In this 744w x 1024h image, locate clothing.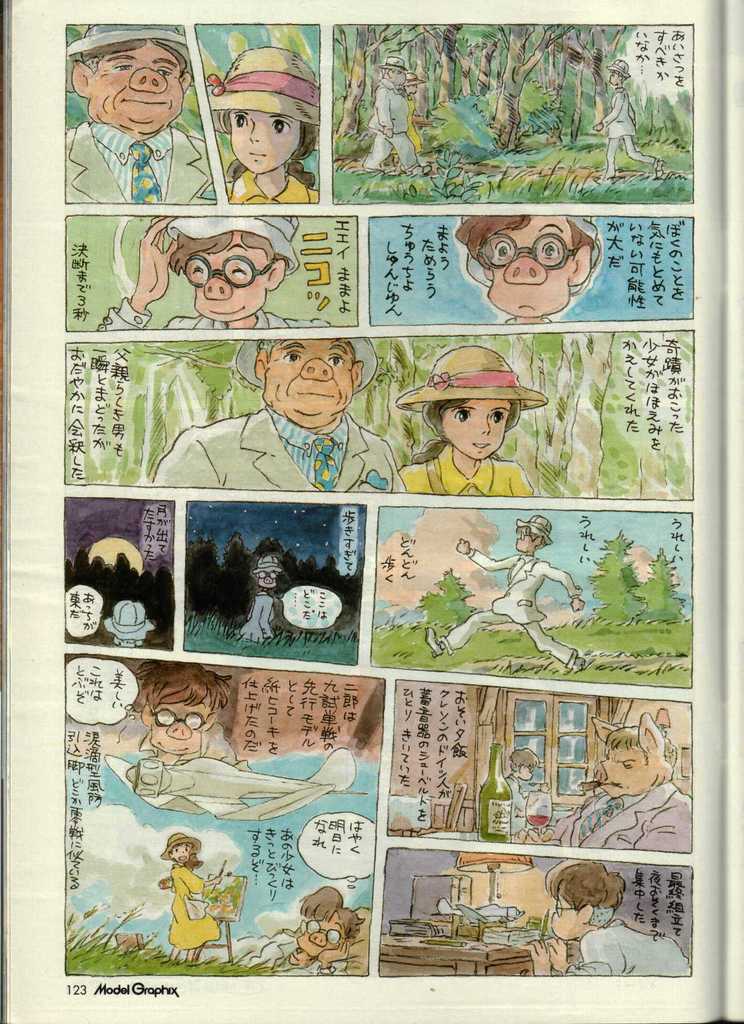
Bounding box: bbox=(565, 922, 690, 980).
